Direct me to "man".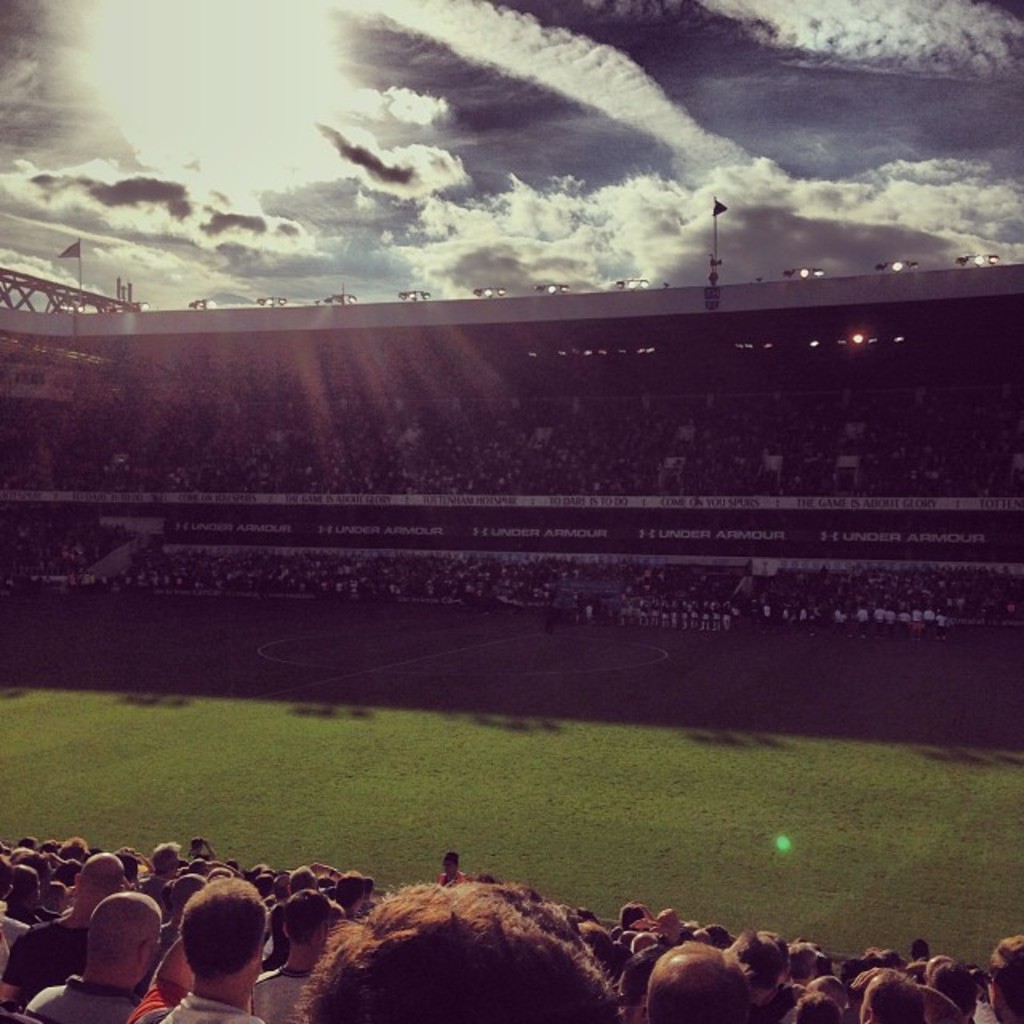
Direction: pyautogui.locateOnScreen(24, 883, 168, 1022).
